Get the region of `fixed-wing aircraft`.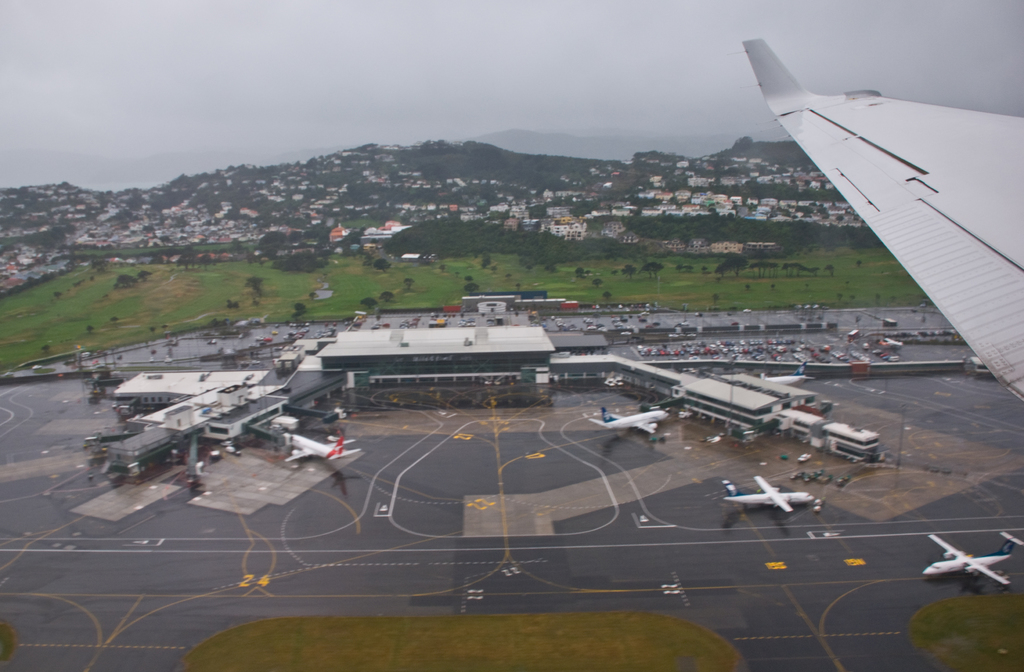
bbox(724, 475, 817, 513).
